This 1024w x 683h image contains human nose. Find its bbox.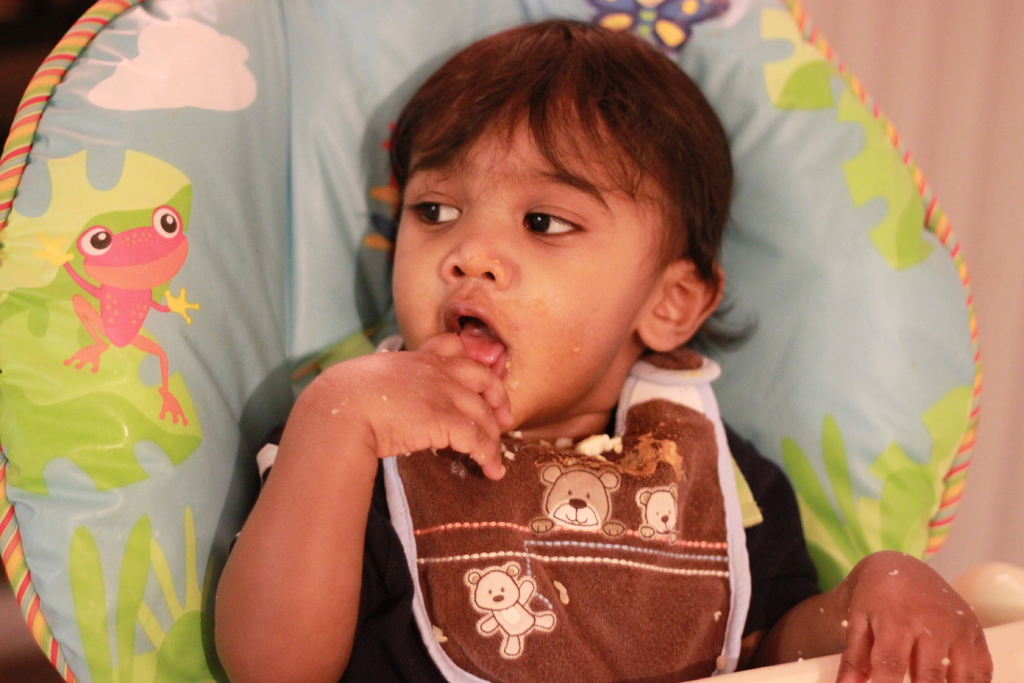
[440, 208, 509, 288].
